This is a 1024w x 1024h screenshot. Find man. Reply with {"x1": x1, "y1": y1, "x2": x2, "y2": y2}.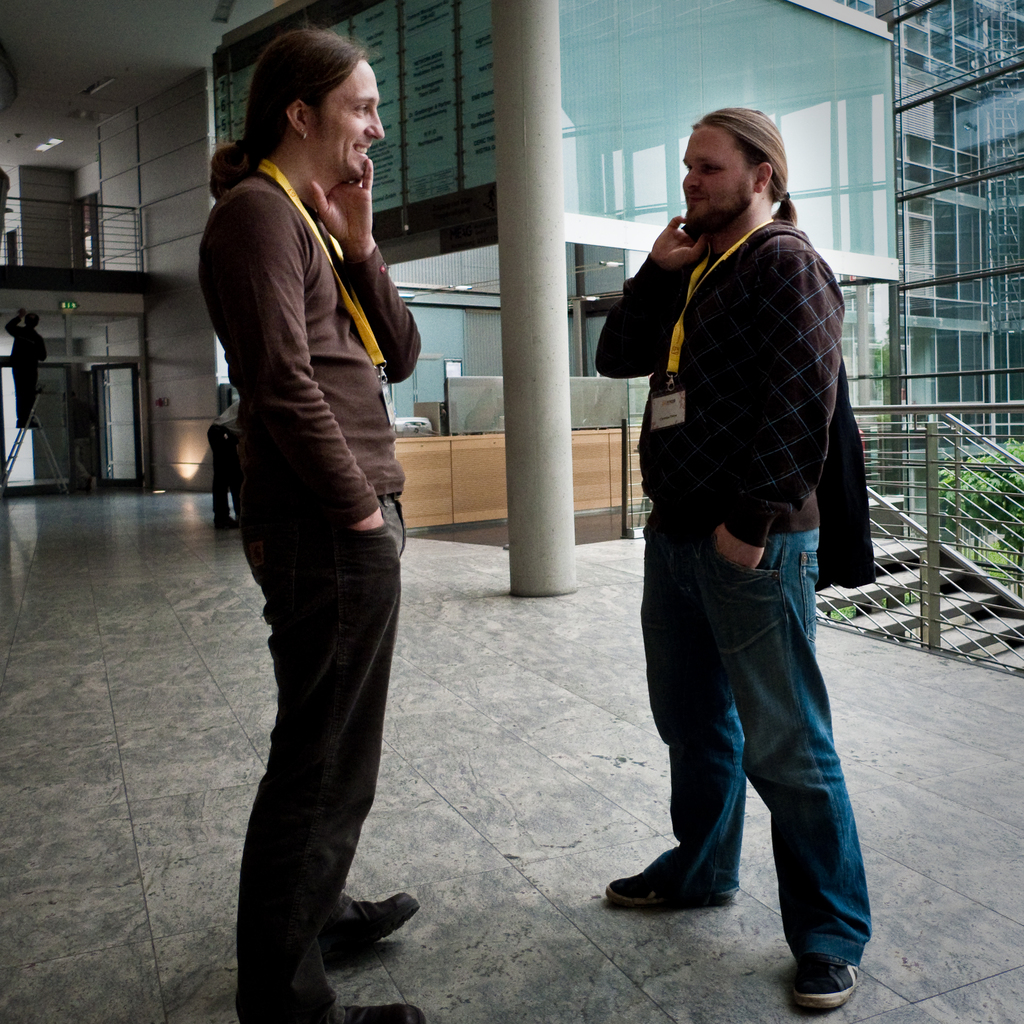
{"x1": 194, "y1": 29, "x2": 430, "y2": 1023}.
